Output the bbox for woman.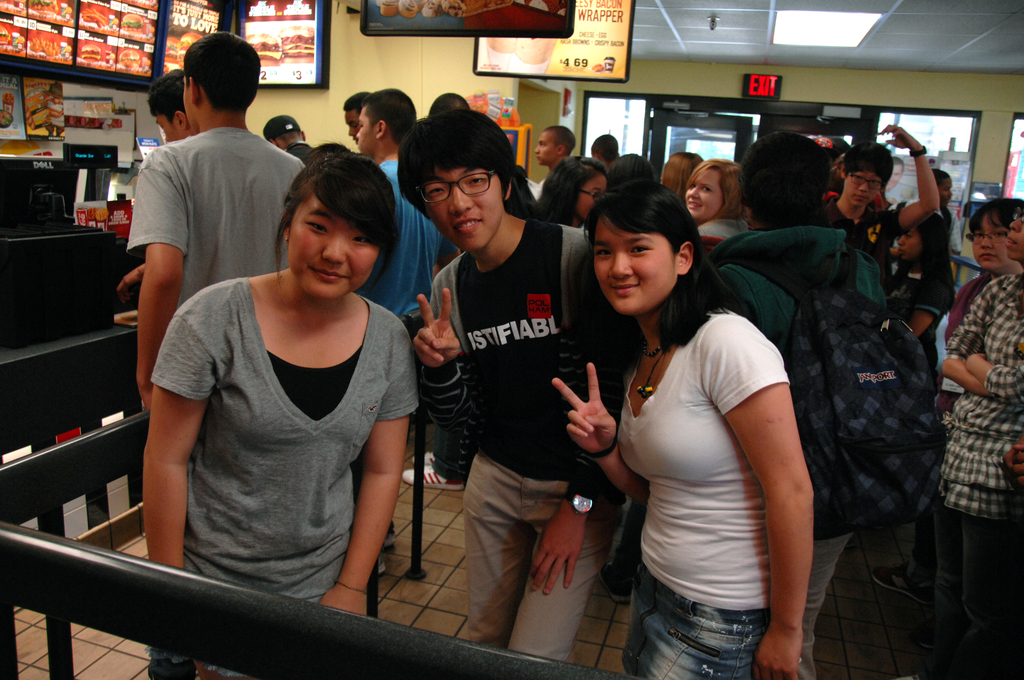
BBox(687, 155, 756, 247).
